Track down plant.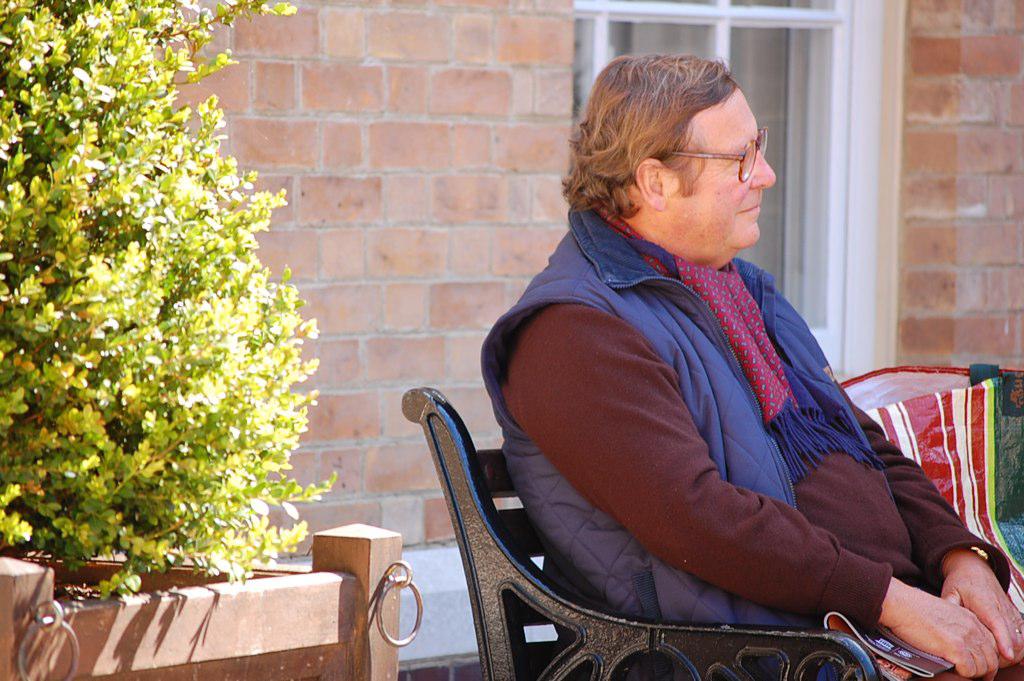
Tracked to region(0, 28, 323, 619).
